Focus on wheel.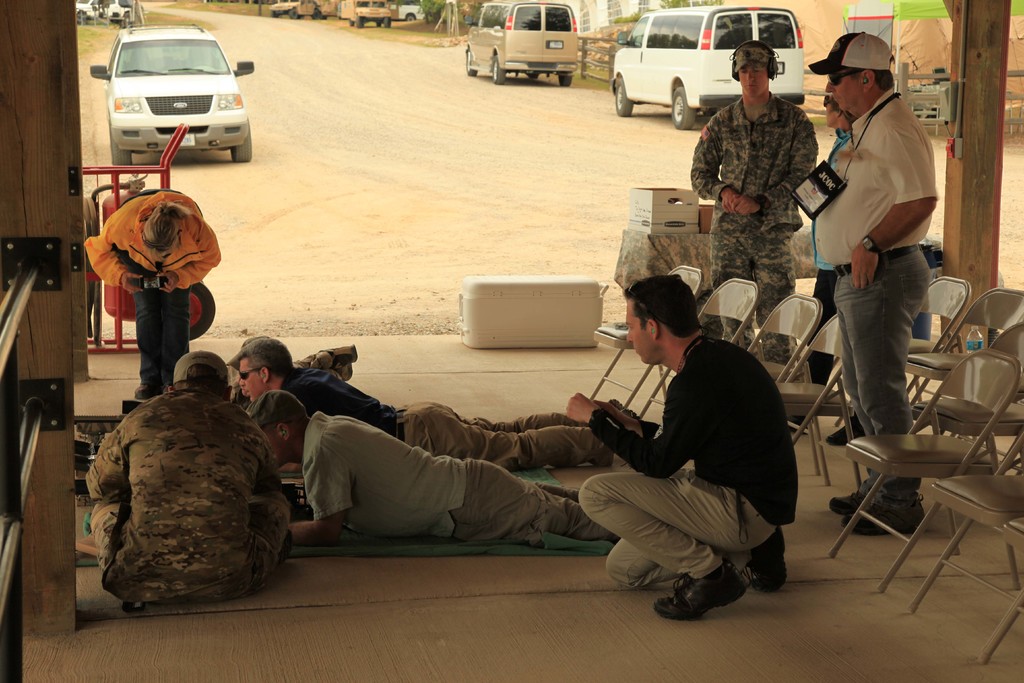
Focused at 314, 10, 324, 19.
